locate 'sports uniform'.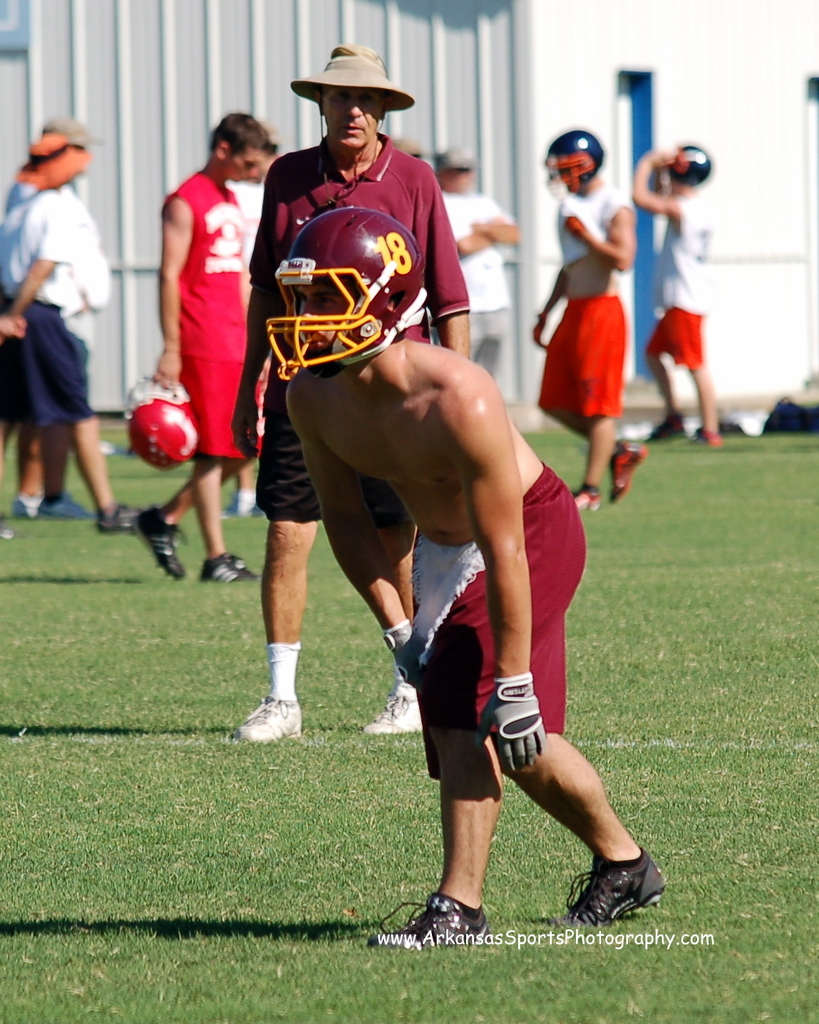
Bounding box: [left=419, top=445, right=600, bottom=776].
